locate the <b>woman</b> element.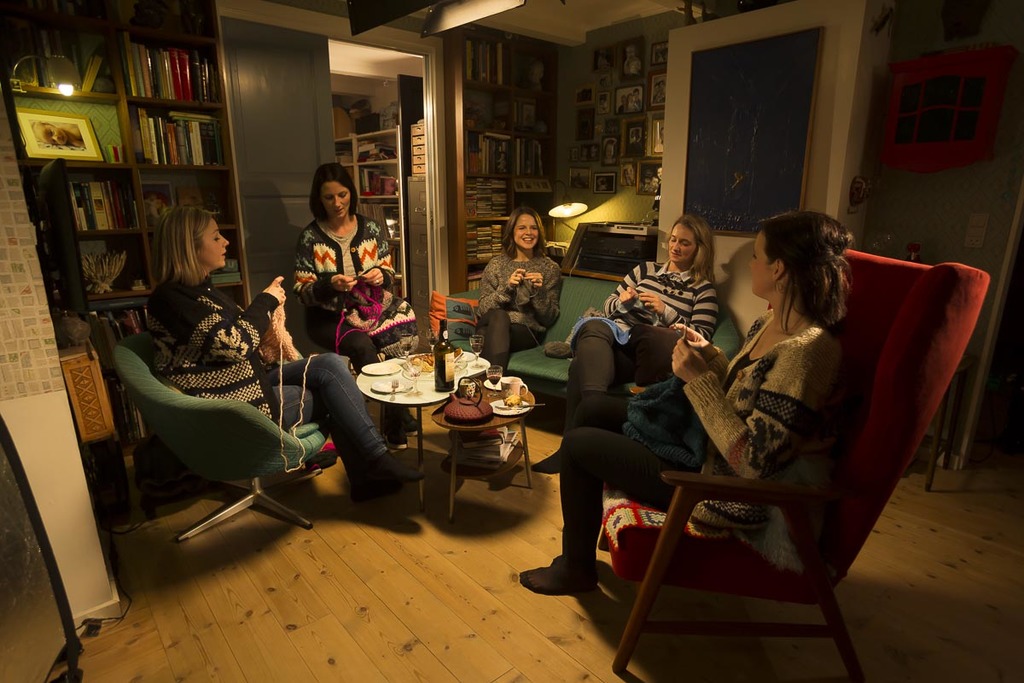
Element bbox: pyautogui.locateOnScreen(143, 211, 428, 505).
